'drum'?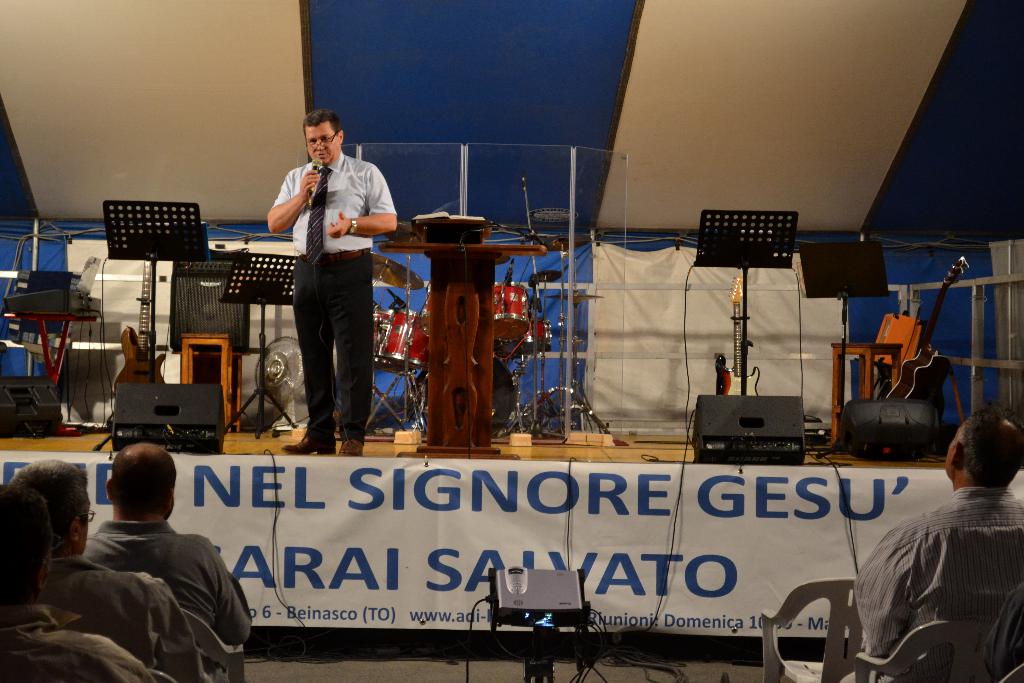
{"left": 424, "top": 283, "right": 433, "bottom": 325}
